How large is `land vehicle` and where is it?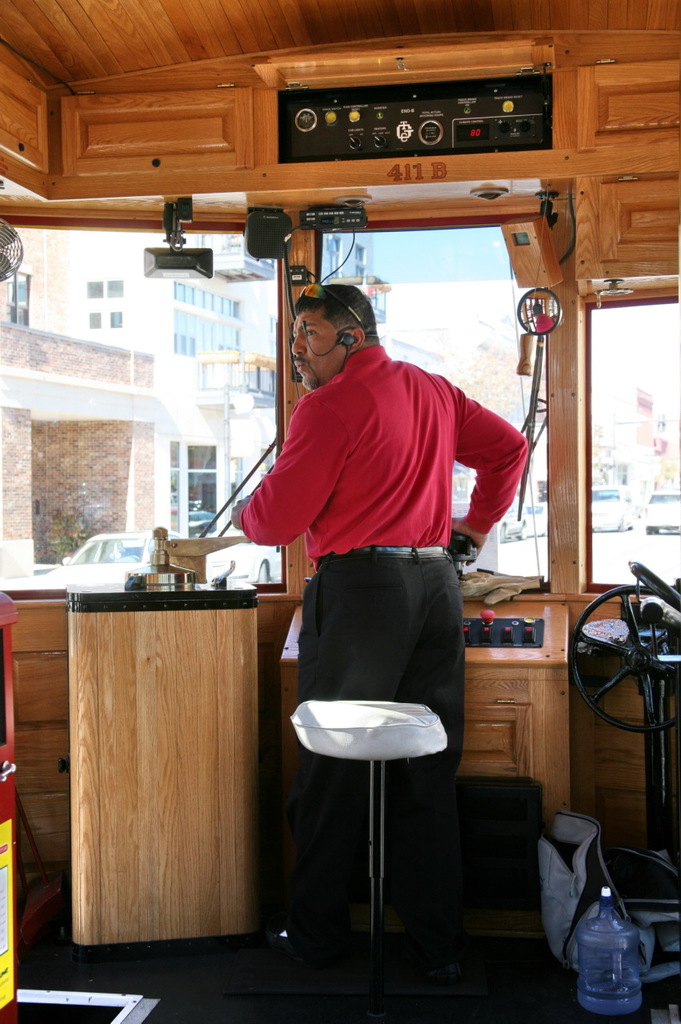
Bounding box: x1=644, y1=490, x2=680, y2=534.
